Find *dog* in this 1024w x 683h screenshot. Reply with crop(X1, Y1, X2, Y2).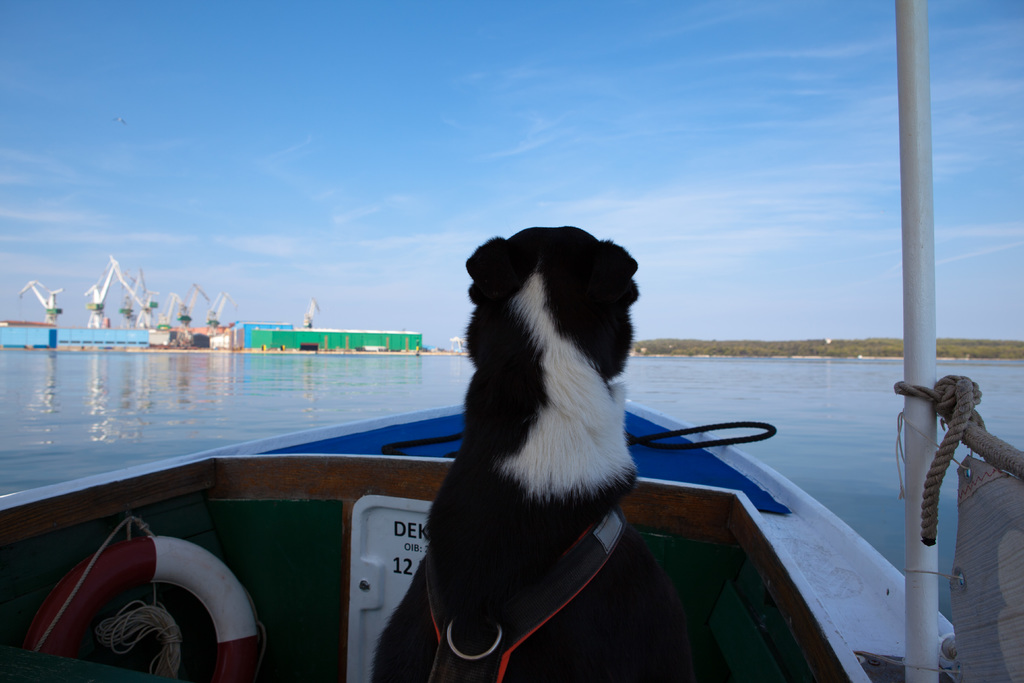
crop(372, 226, 690, 682).
